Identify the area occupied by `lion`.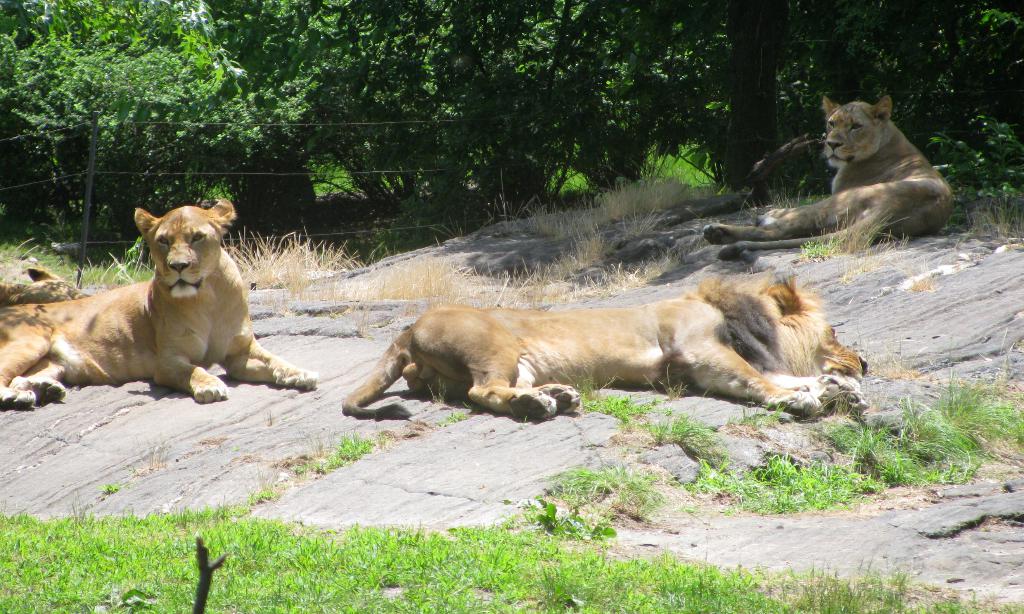
Area: x1=1 y1=196 x2=316 y2=408.
